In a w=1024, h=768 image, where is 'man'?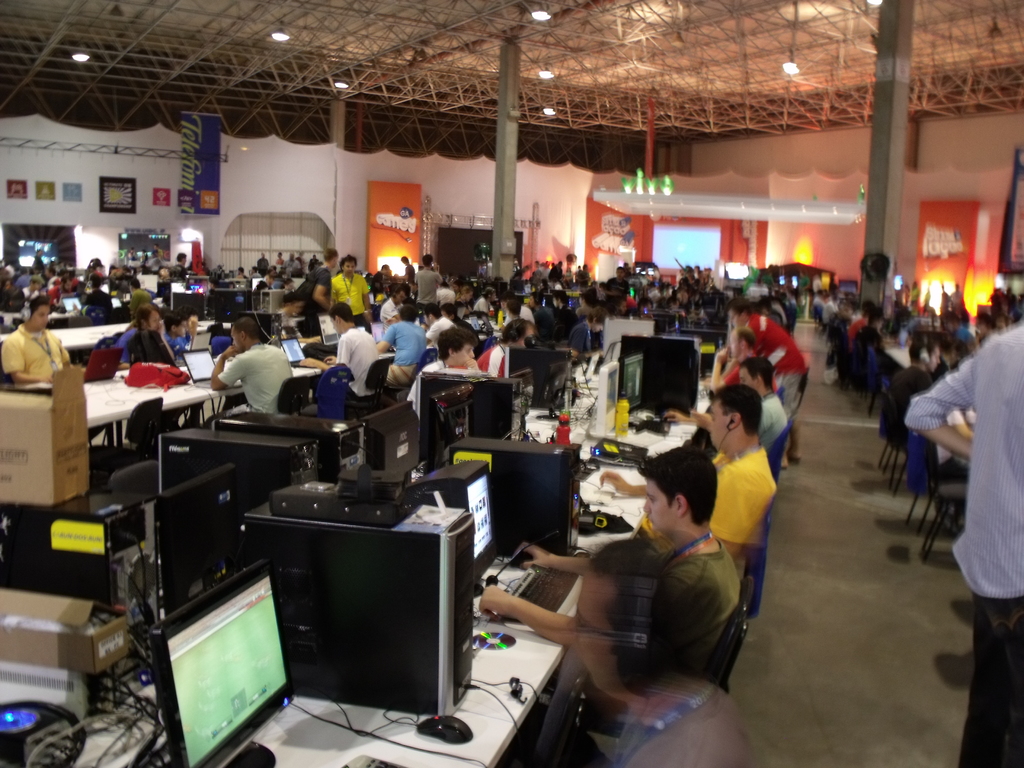
box(302, 242, 344, 319).
